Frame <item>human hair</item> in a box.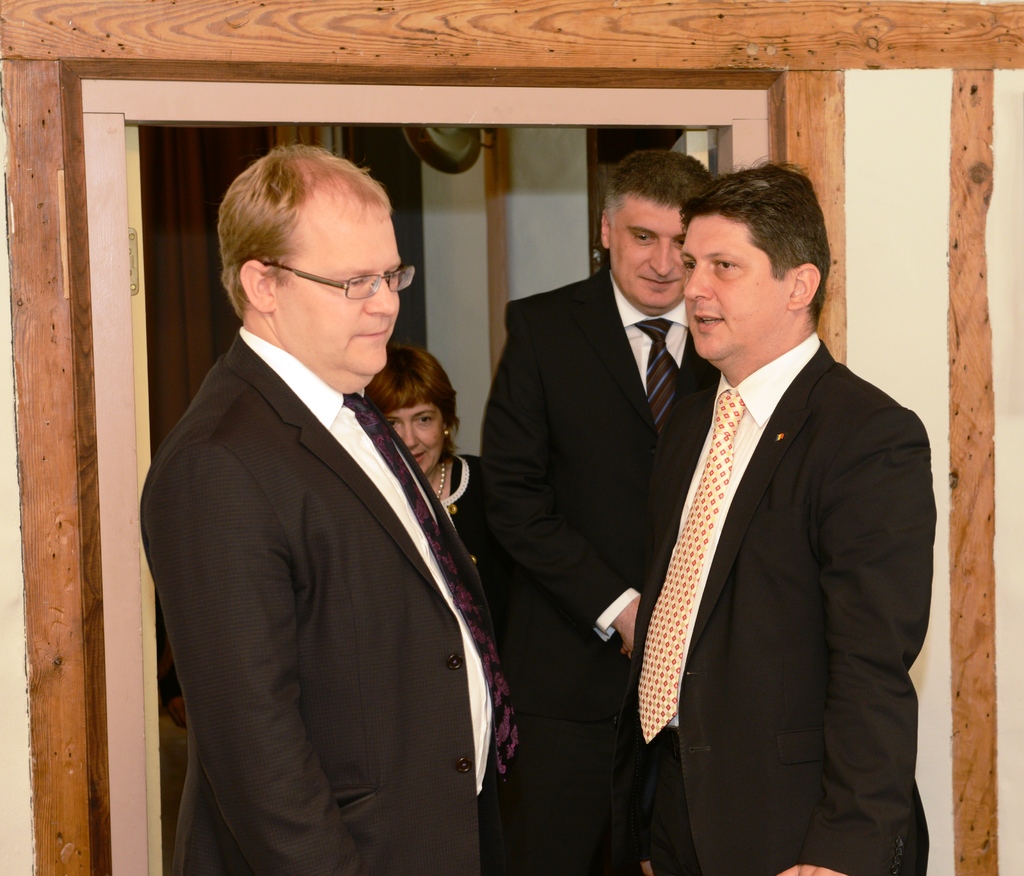
bbox(366, 343, 461, 453).
